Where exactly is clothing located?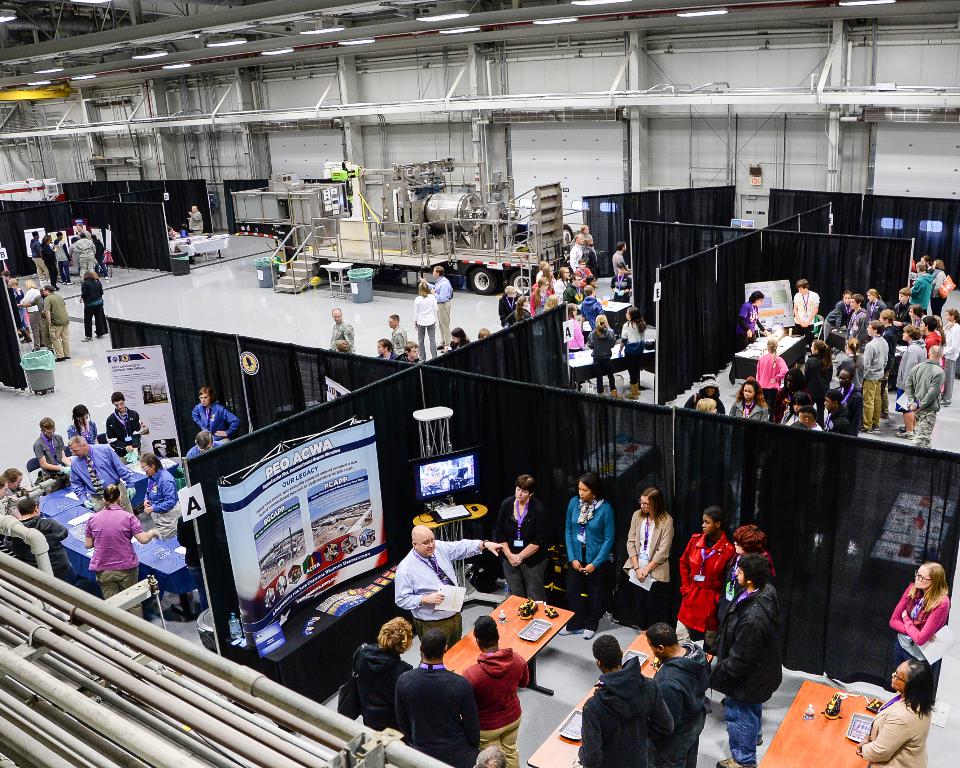
Its bounding box is box(729, 388, 773, 425).
